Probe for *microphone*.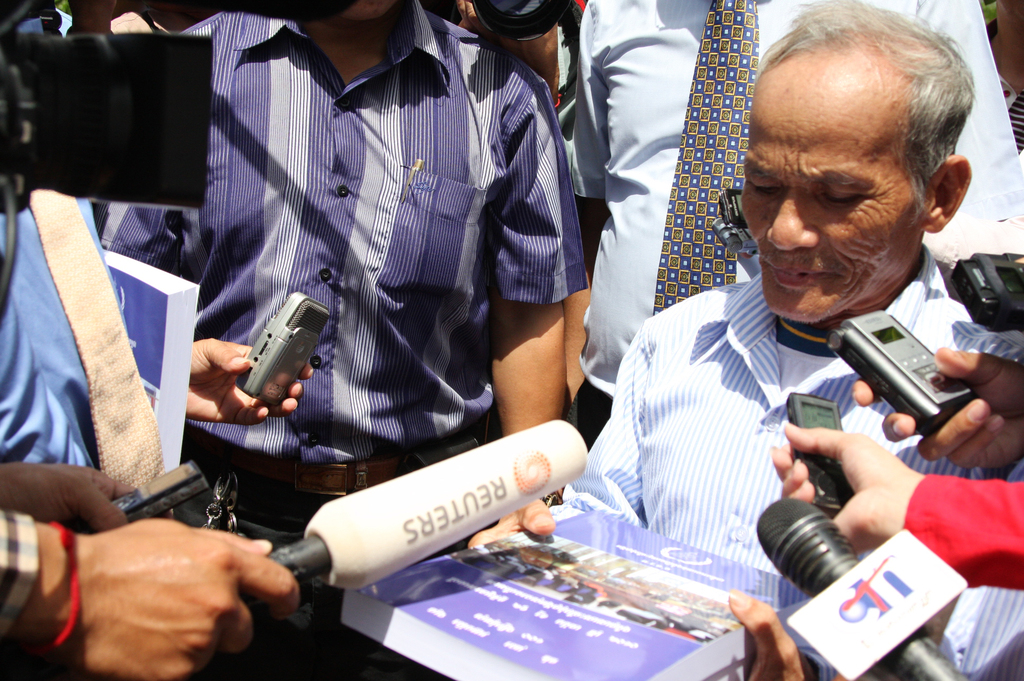
Probe result: <region>749, 526, 987, 680</region>.
